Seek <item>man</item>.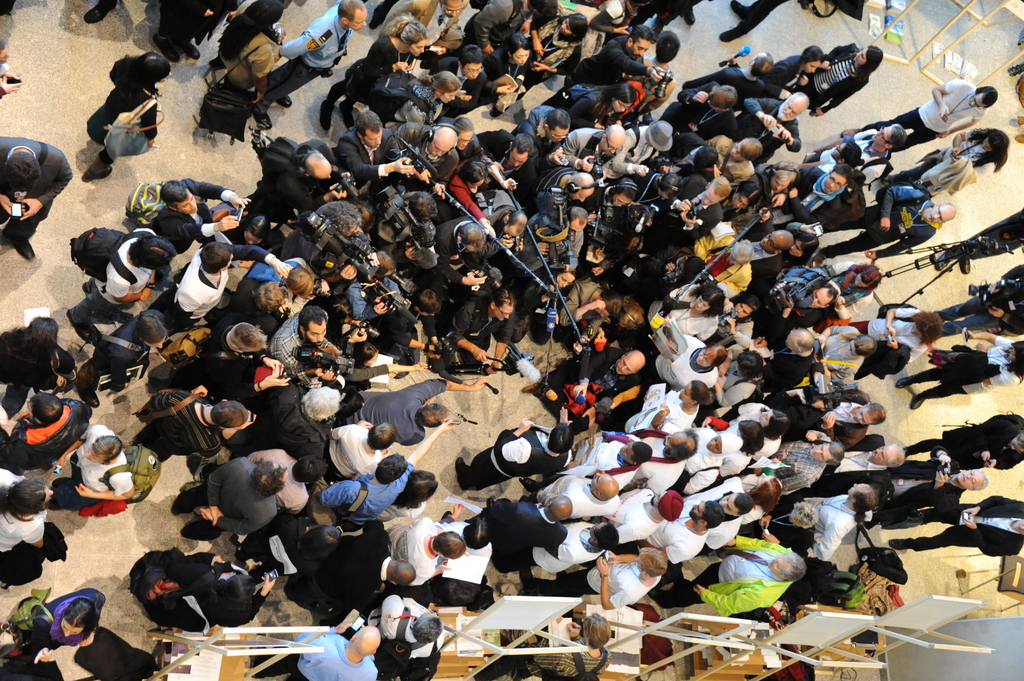
bbox(133, 384, 253, 468).
